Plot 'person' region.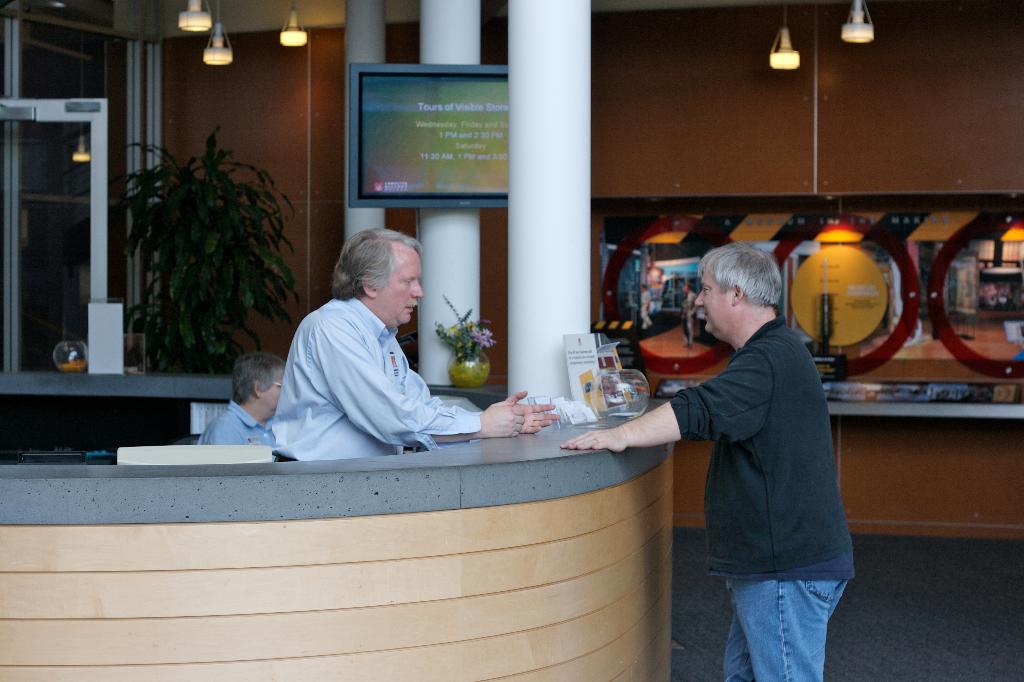
Plotted at 557, 238, 858, 681.
